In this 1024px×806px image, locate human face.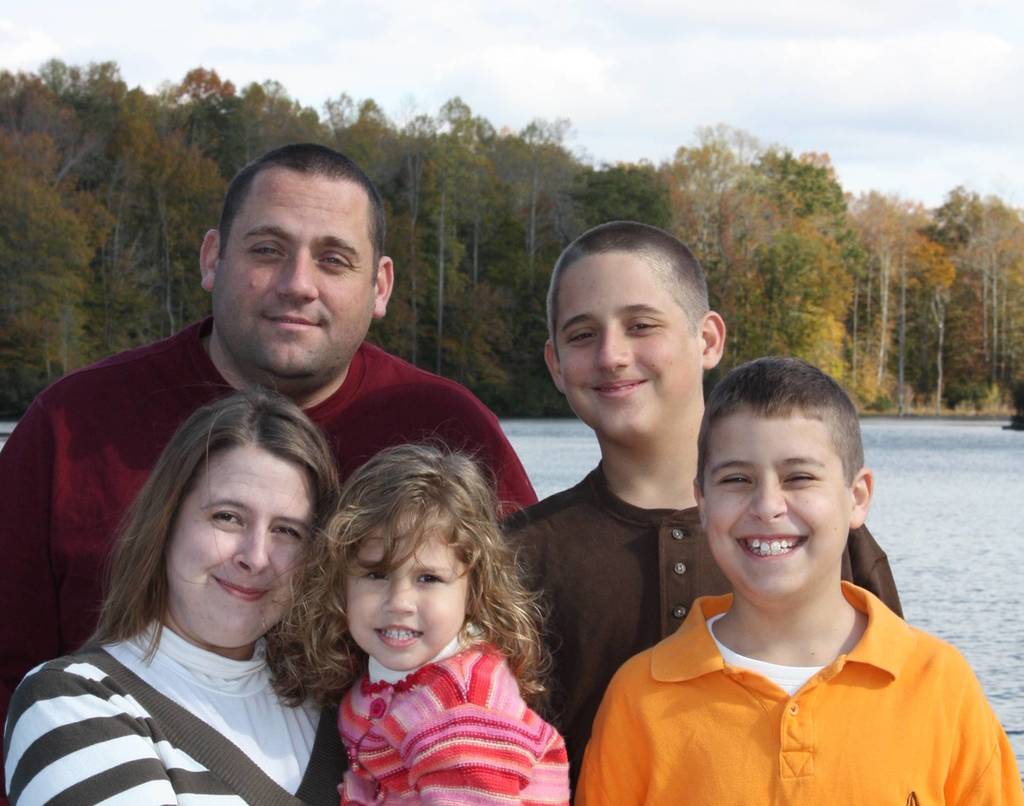
Bounding box: BBox(557, 250, 700, 443).
